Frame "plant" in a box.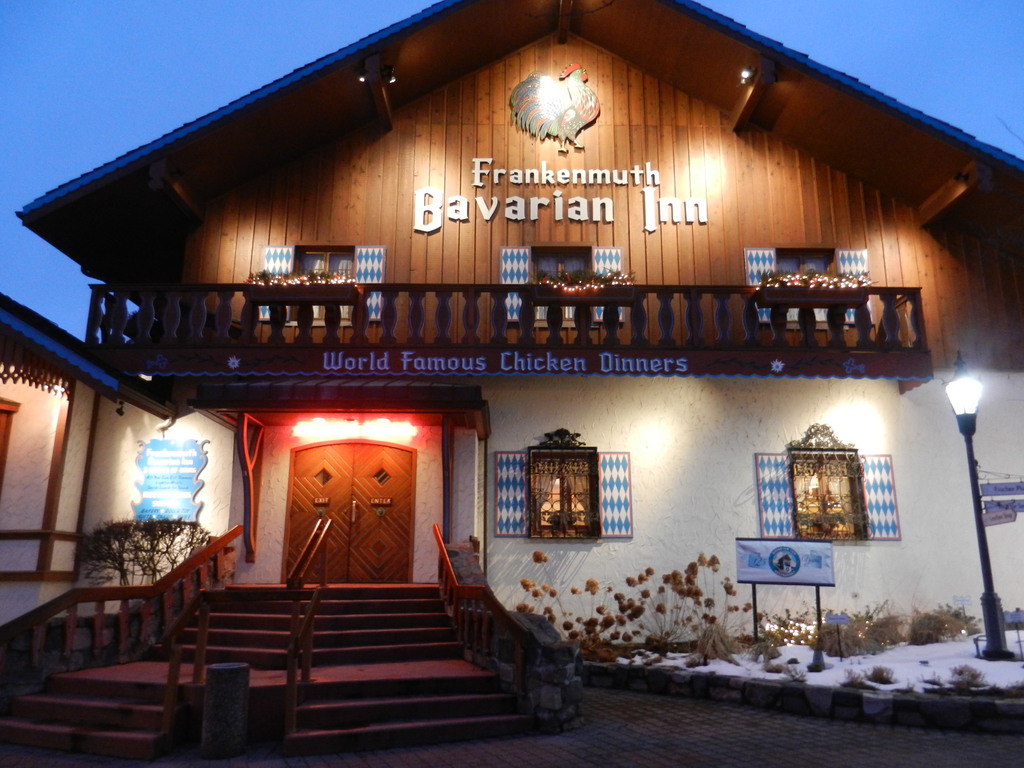
locate(764, 663, 787, 676).
